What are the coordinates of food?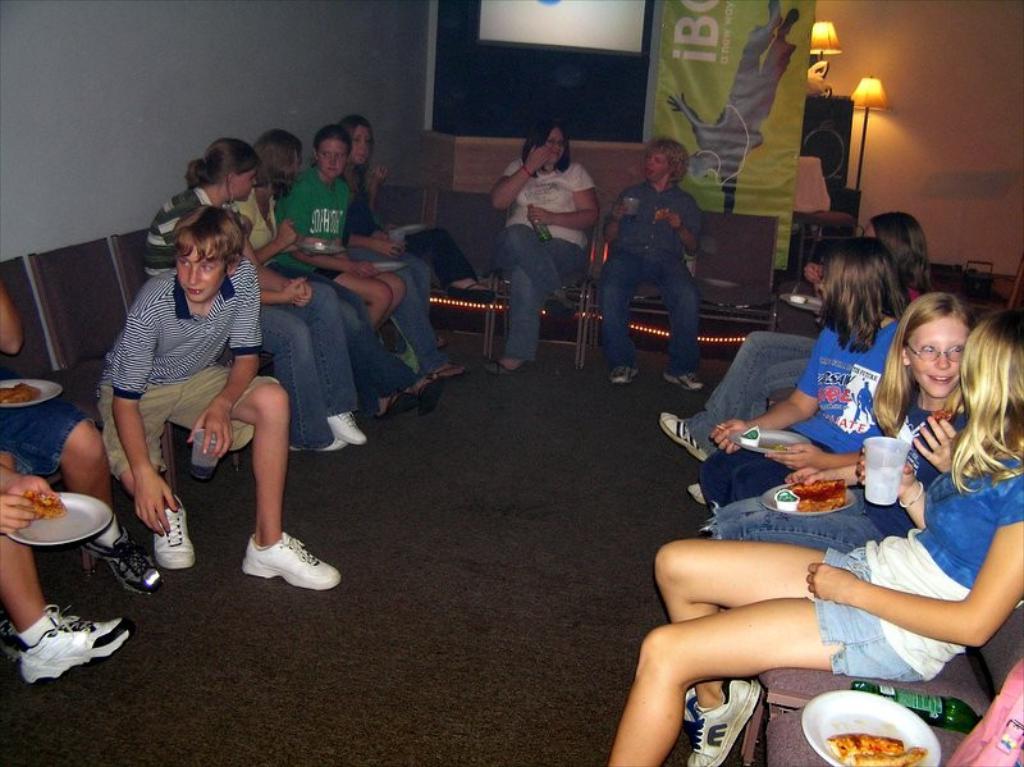
<box>22,489,67,515</box>.
